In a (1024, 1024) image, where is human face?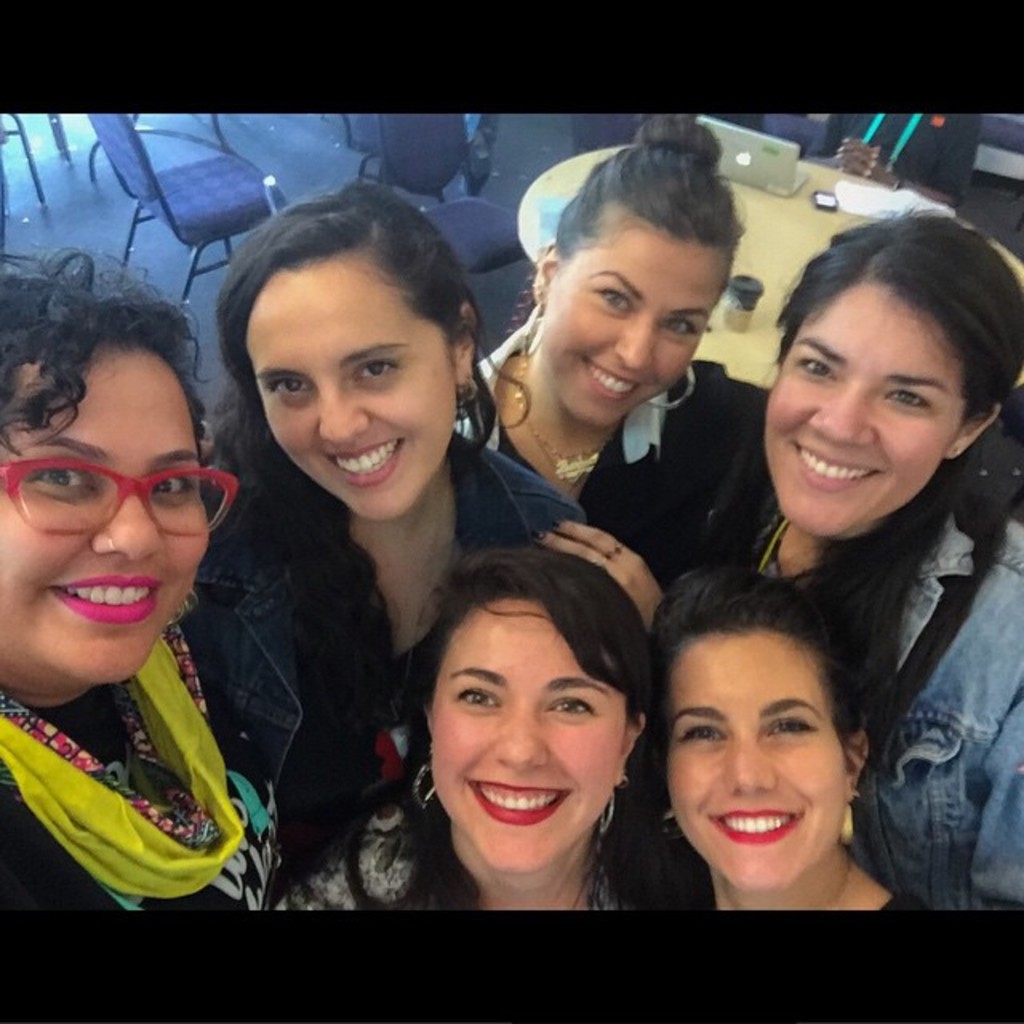
[x1=432, y1=594, x2=624, y2=874].
